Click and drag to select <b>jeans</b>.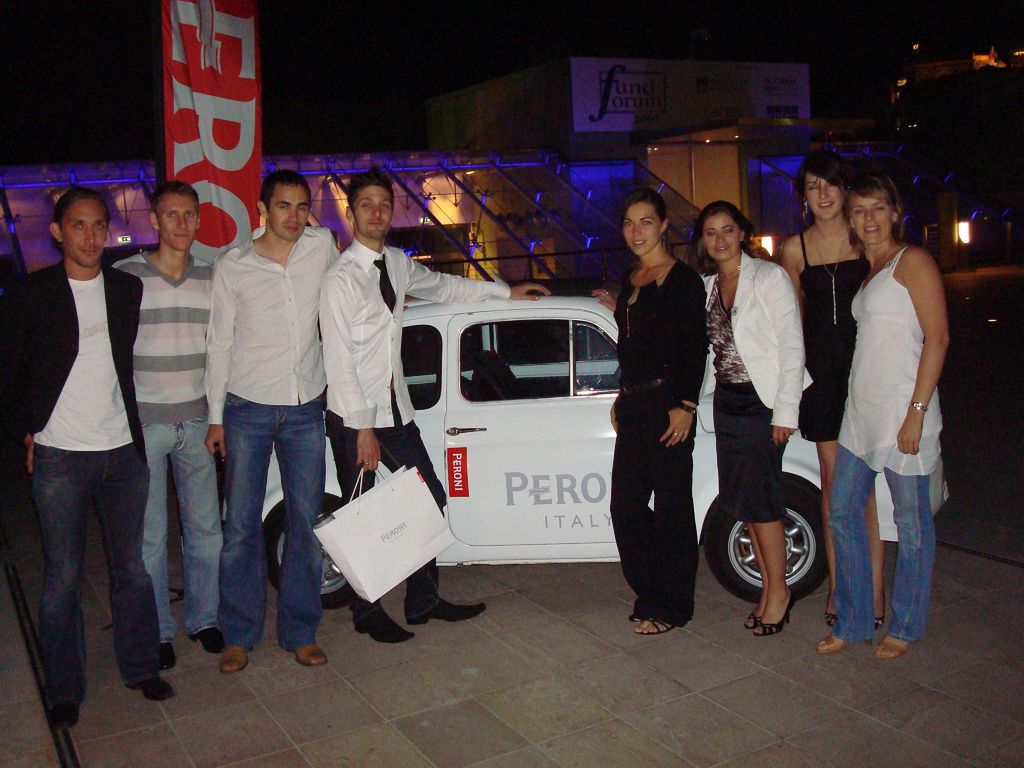
Selection: detection(222, 394, 329, 651).
